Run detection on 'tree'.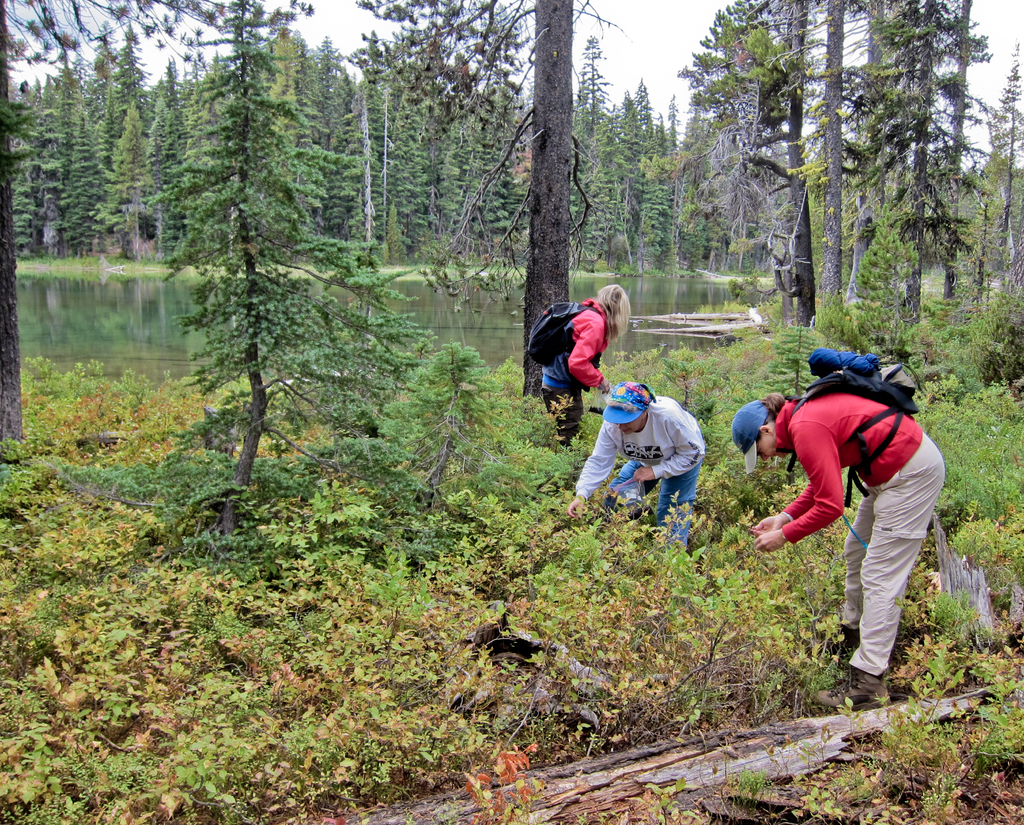
Result: {"x1": 799, "y1": 0, "x2": 842, "y2": 314}.
